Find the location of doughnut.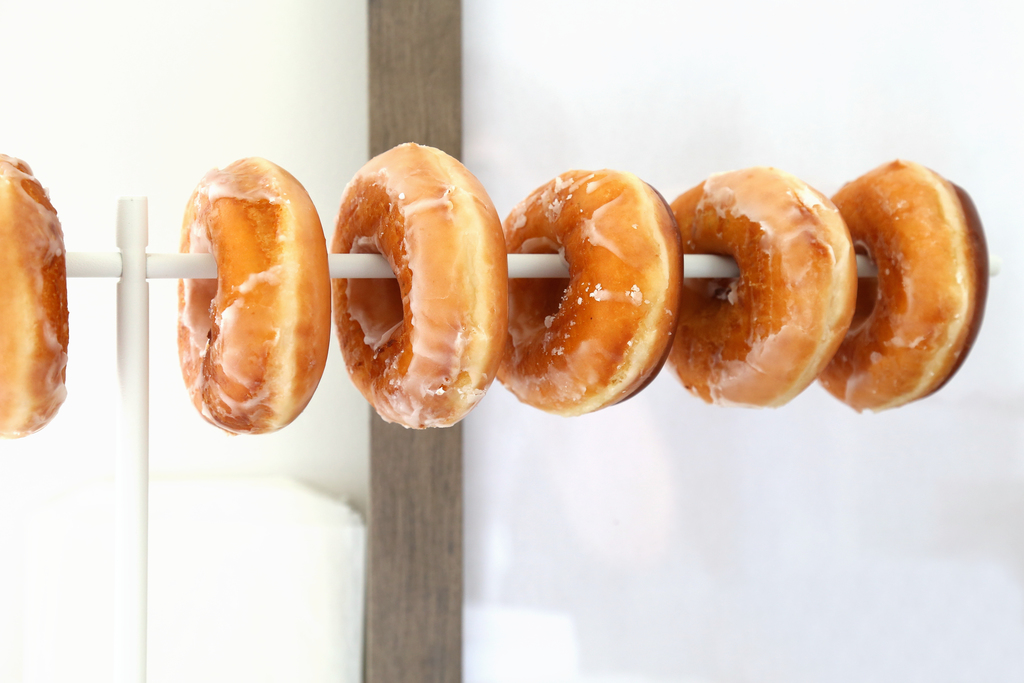
Location: <box>666,163,862,411</box>.
